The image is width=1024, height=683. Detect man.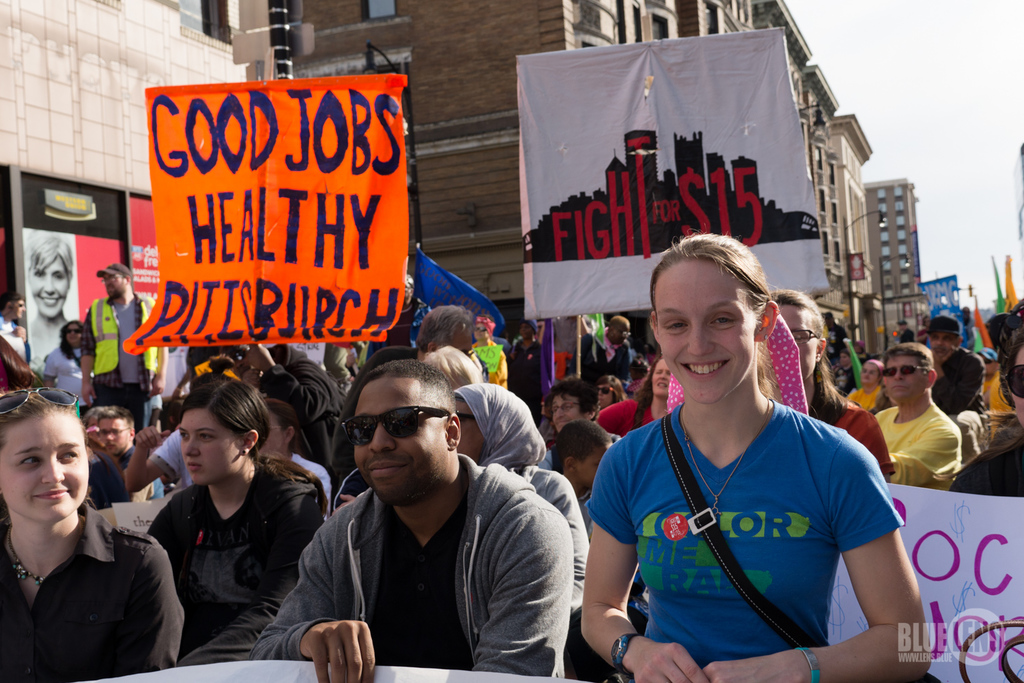
Detection: (541,372,628,475).
